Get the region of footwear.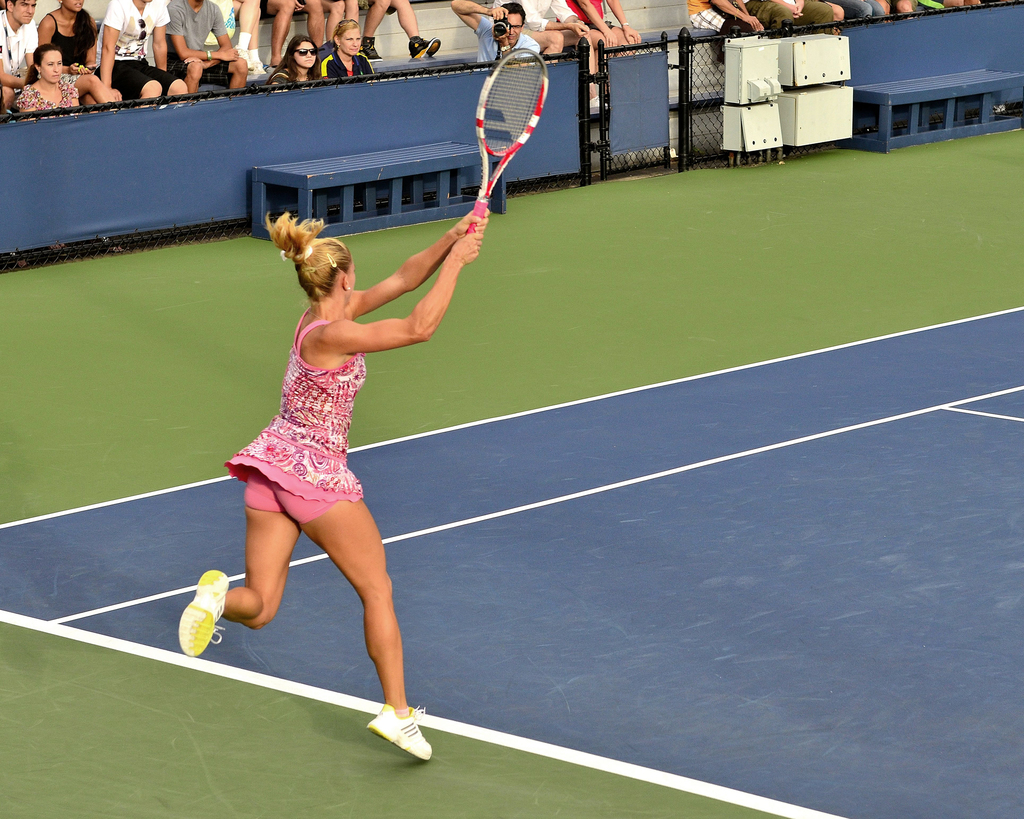
(left=358, top=33, right=385, bottom=62).
